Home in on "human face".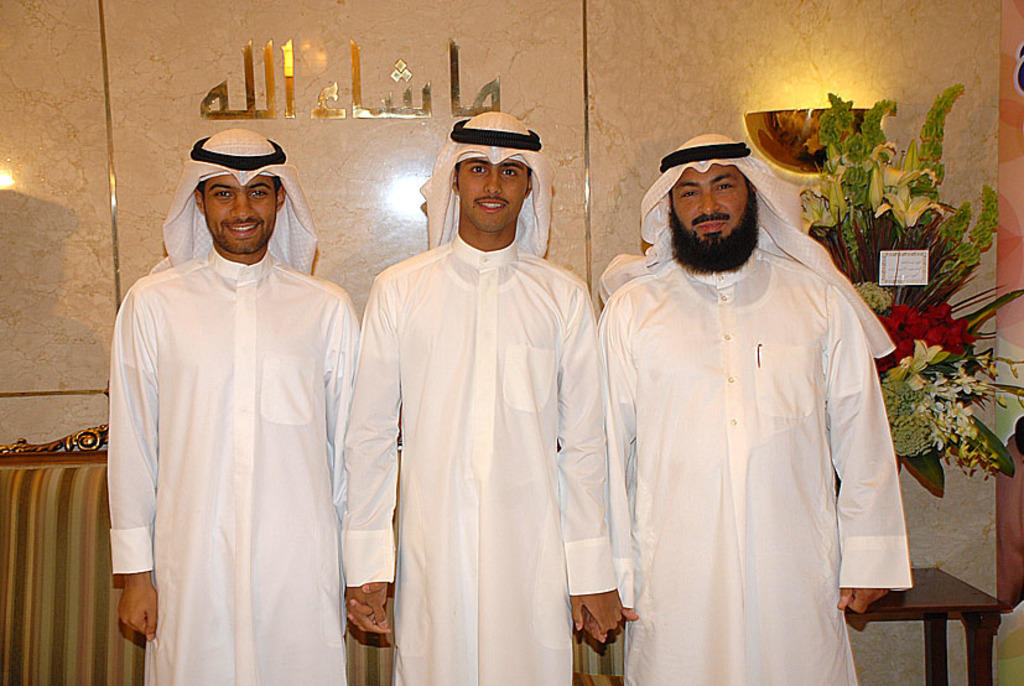
Homed in at (left=456, top=150, right=537, bottom=230).
